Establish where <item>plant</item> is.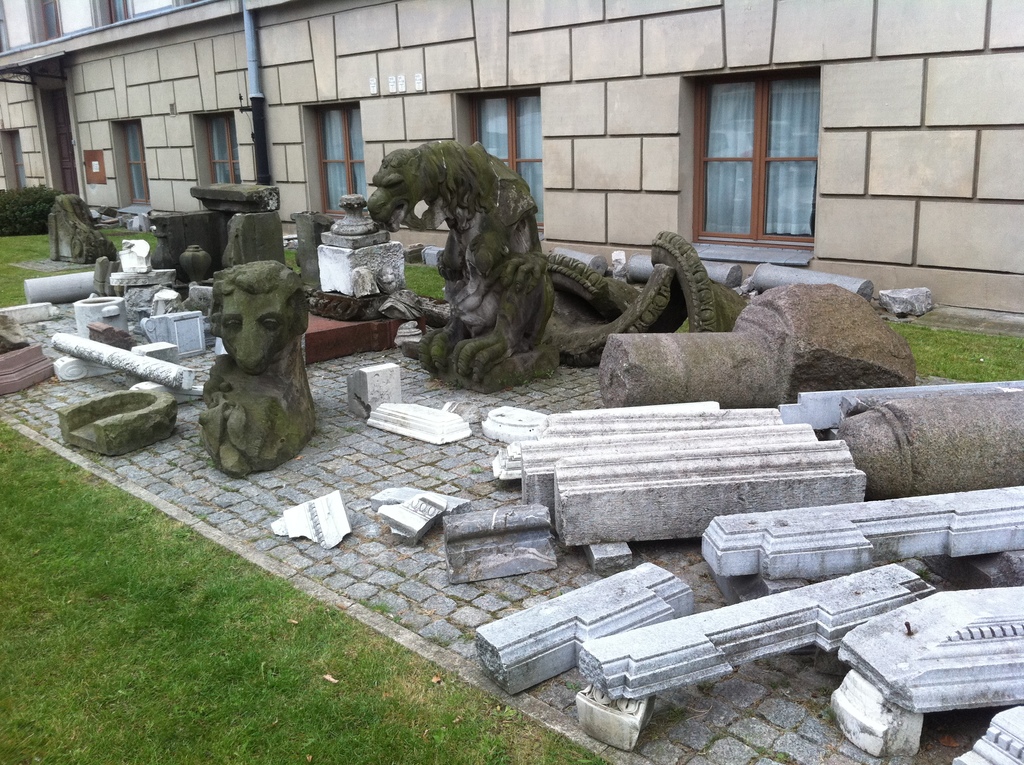
Established at x1=443 y1=590 x2=463 y2=605.
